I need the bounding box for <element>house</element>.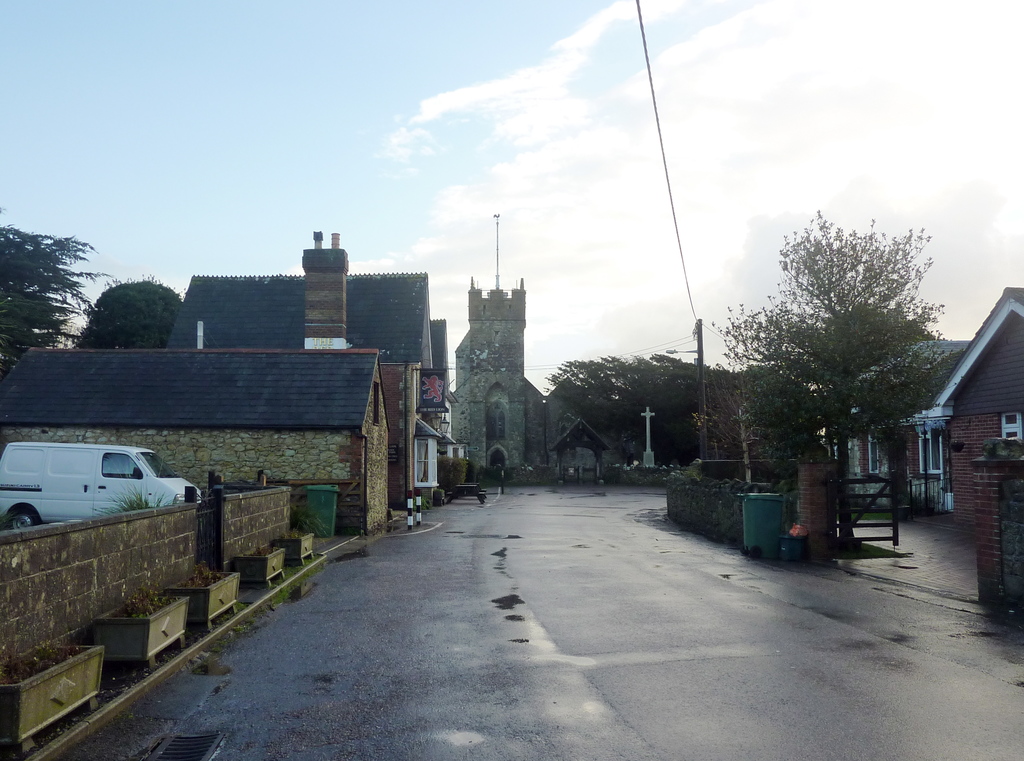
Here it is: Rect(822, 336, 975, 517).
